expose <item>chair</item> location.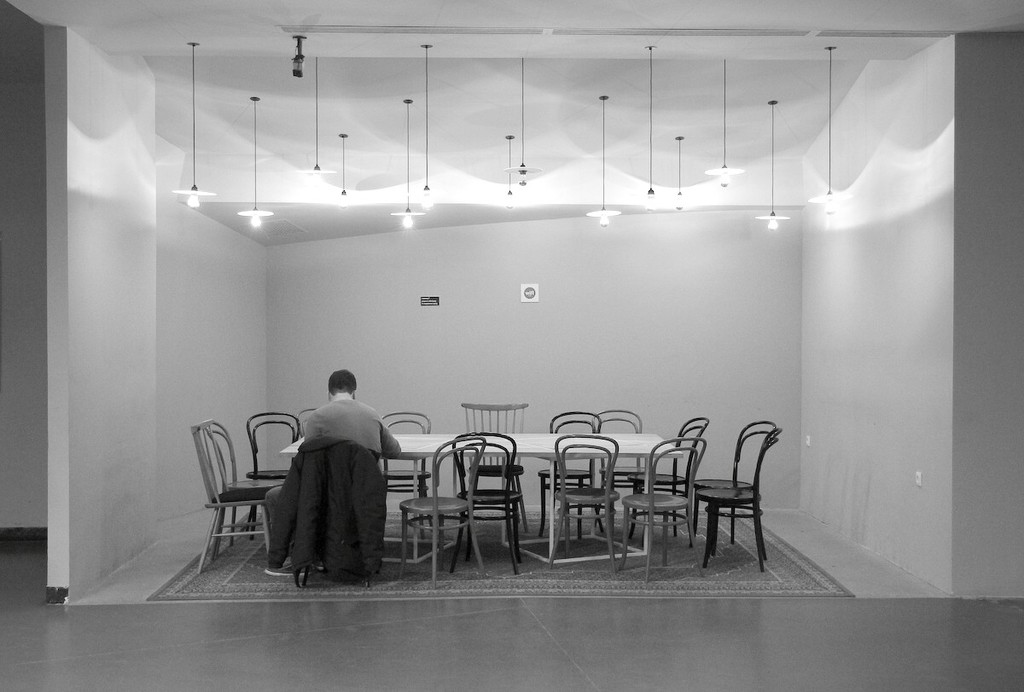
Exposed at x1=624 y1=415 x2=710 y2=540.
